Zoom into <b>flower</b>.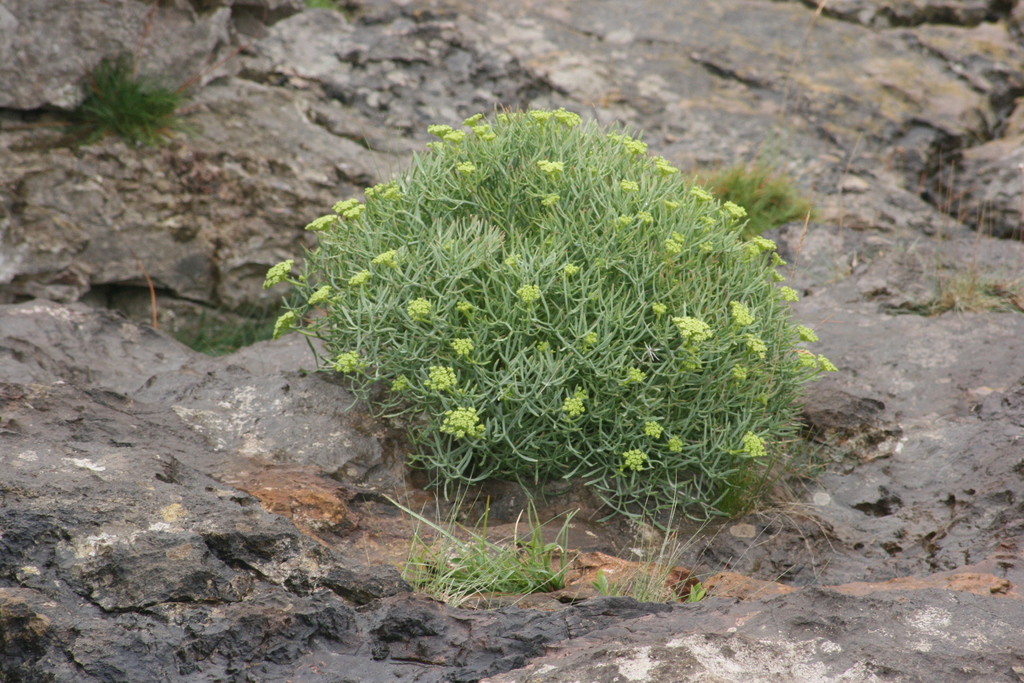
Zoom target: rect(695, 183, 708, 195).
